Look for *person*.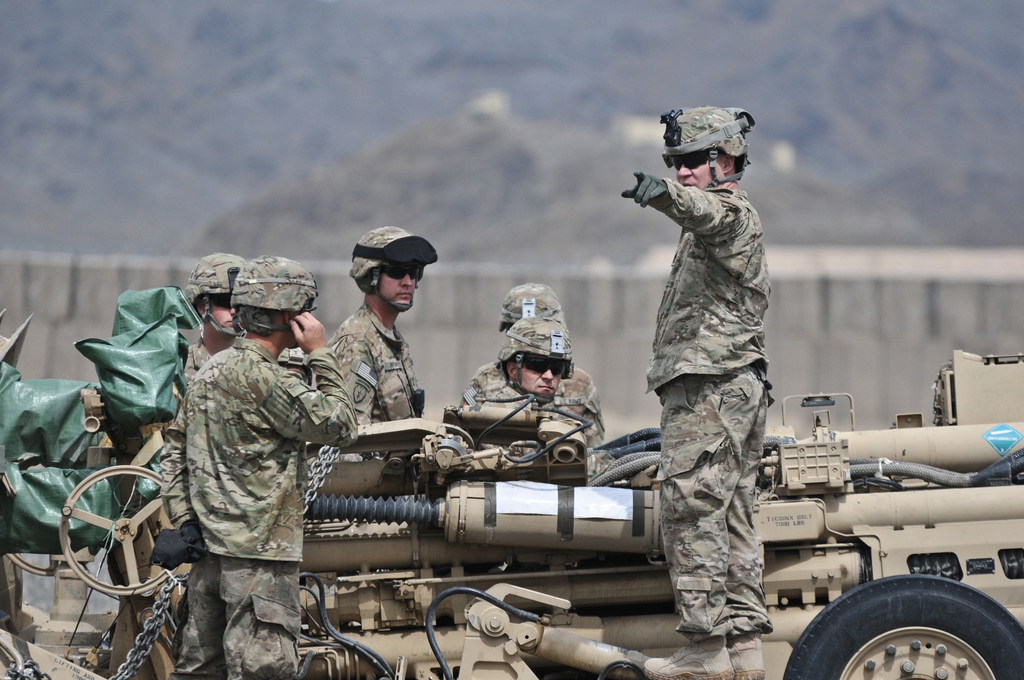
Found: [636,79,801,672].
